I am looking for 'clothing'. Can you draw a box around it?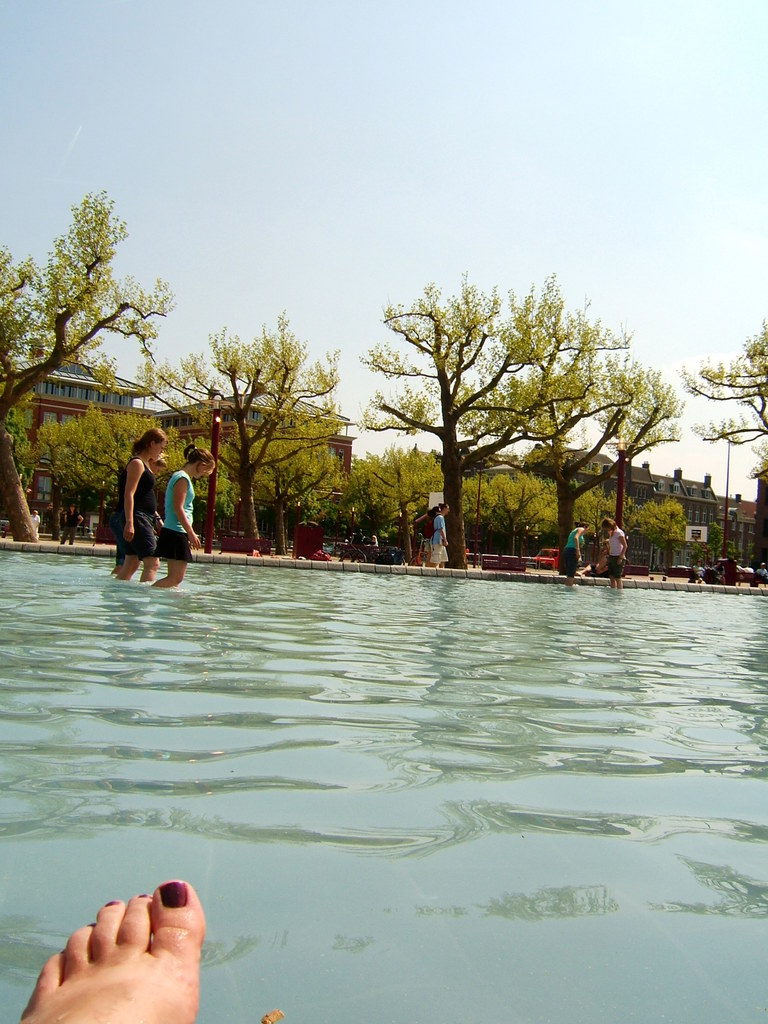
Sure, the bounding box is l=599, t=525, r=625, b=576.
